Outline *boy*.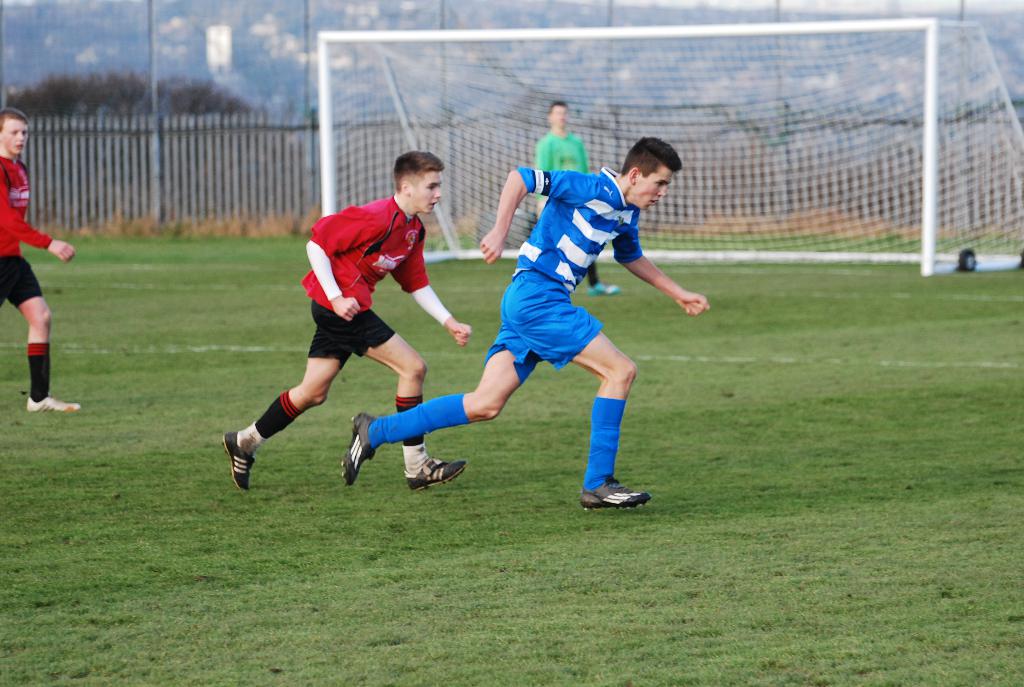
Outline: detection(0, 109, 74, 415).
